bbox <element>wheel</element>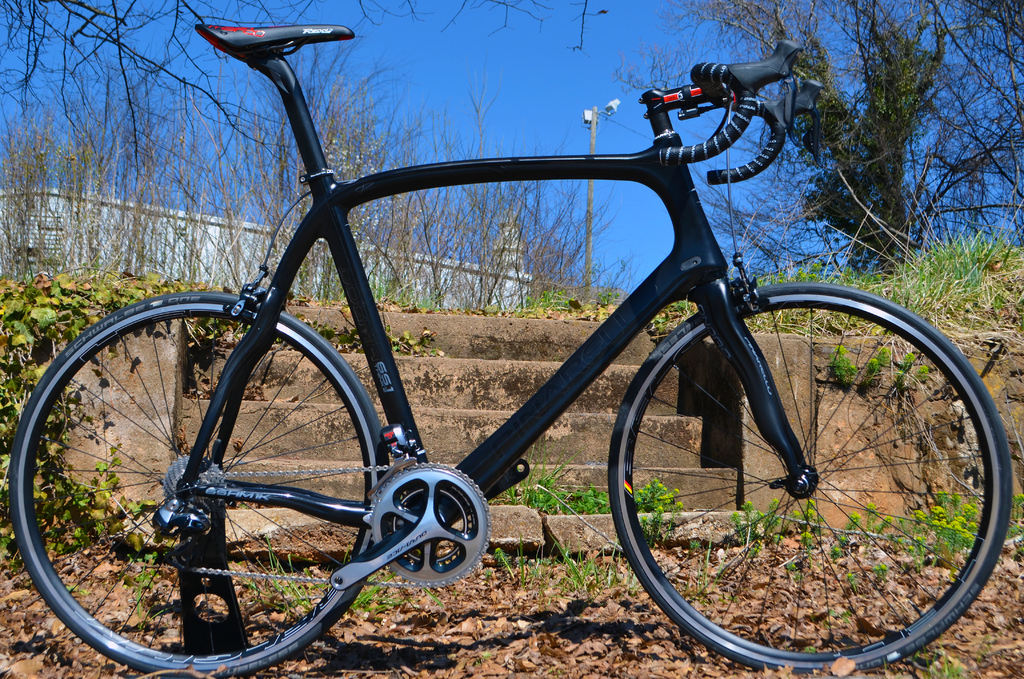
642/297/1007/671
